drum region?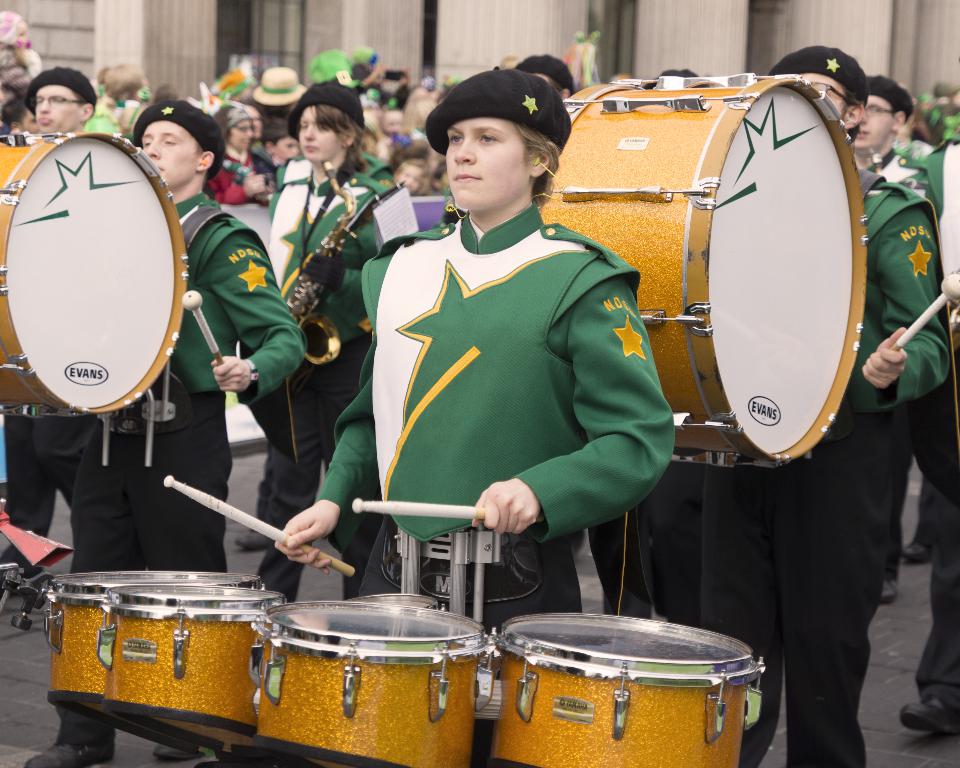
<box>493,613,764,767</box>
